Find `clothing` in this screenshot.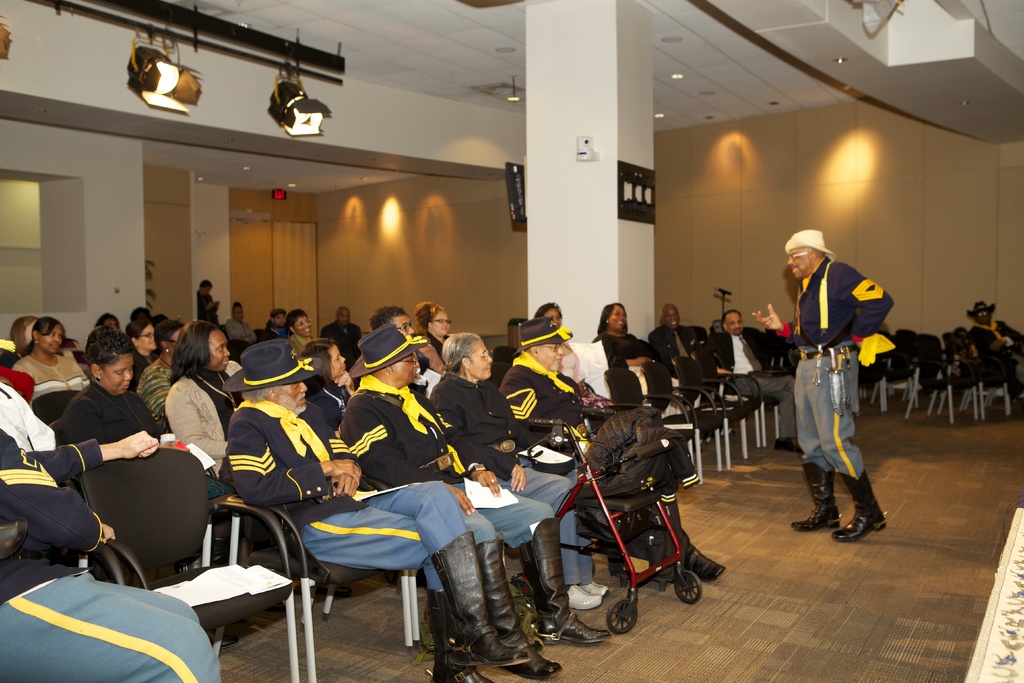
The bounding box for `clothing` is rect(355, 328, 444, 373).
